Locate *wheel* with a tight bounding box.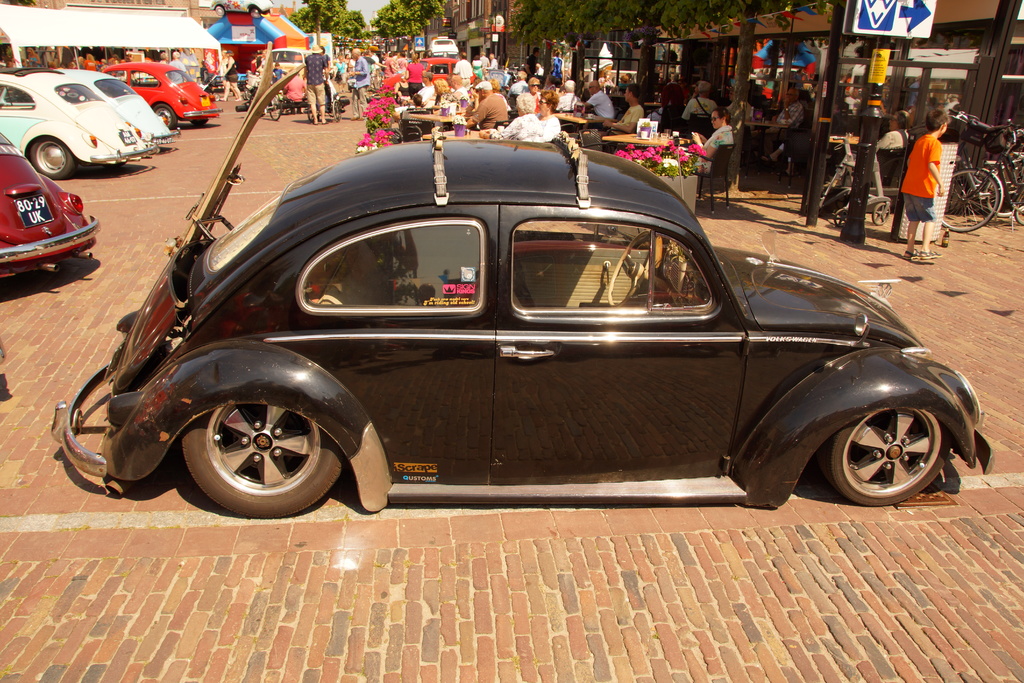
crop(244, 90, 251, 101).
